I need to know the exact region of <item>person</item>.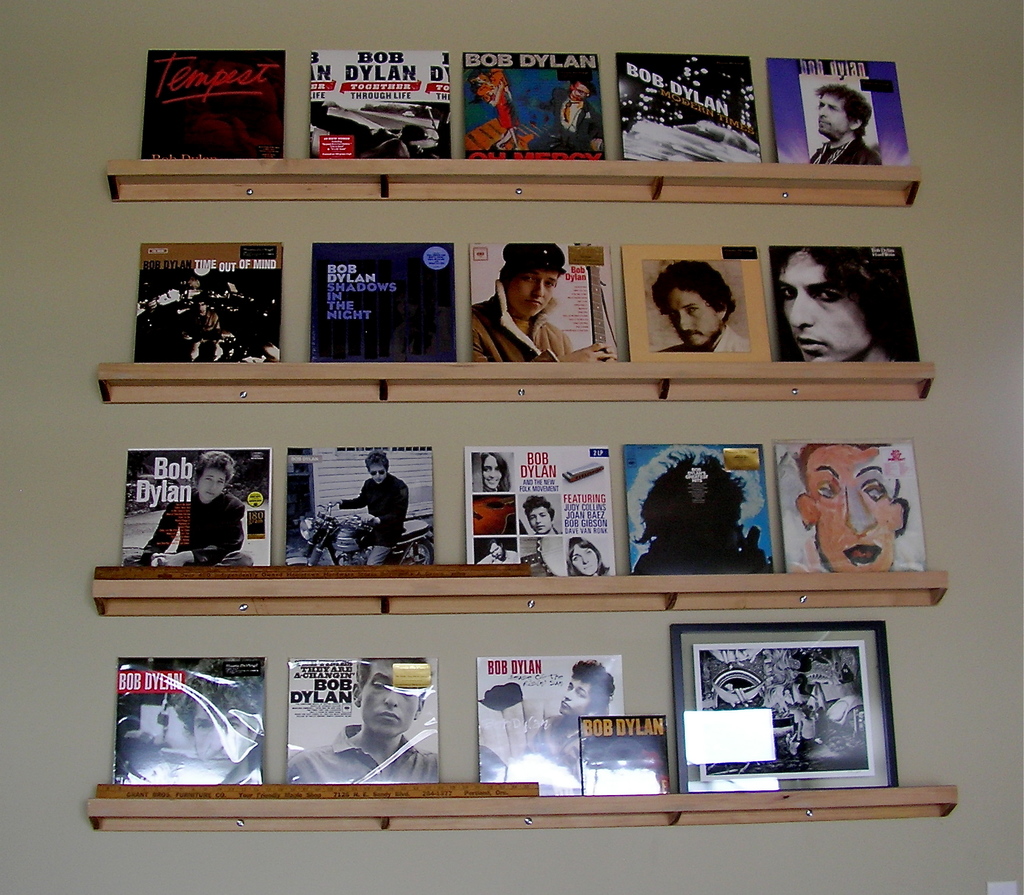
Region: {"x1": 124, "y1": 448, "x2": 257, "y2": 565}.
